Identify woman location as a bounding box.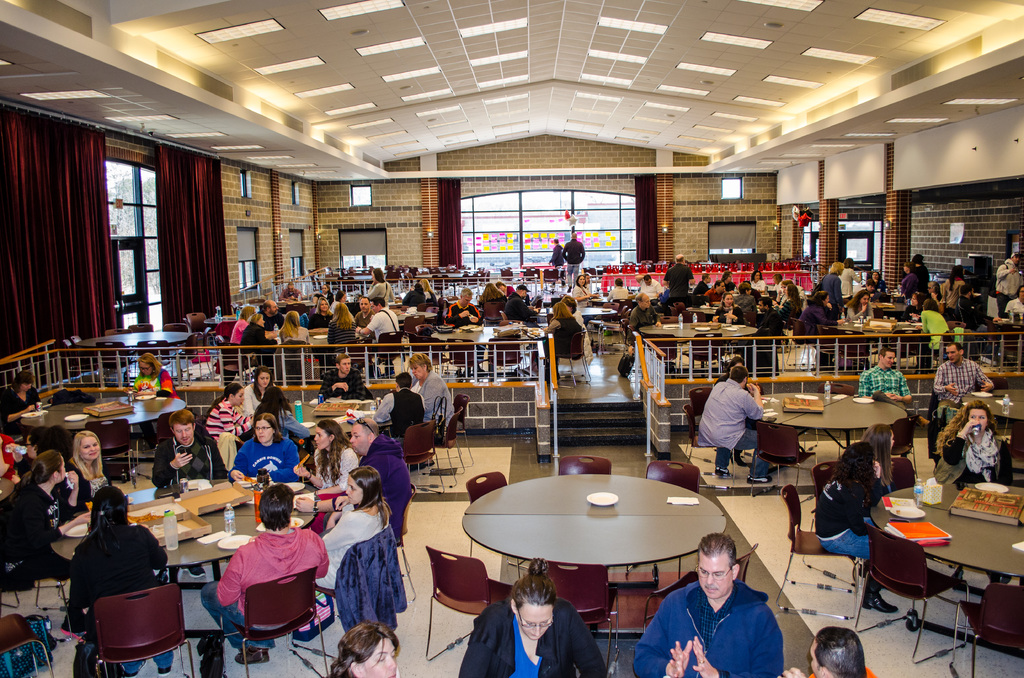
{"x1": 788, "y1": 289, "x2": 836, "y2": 343}.
